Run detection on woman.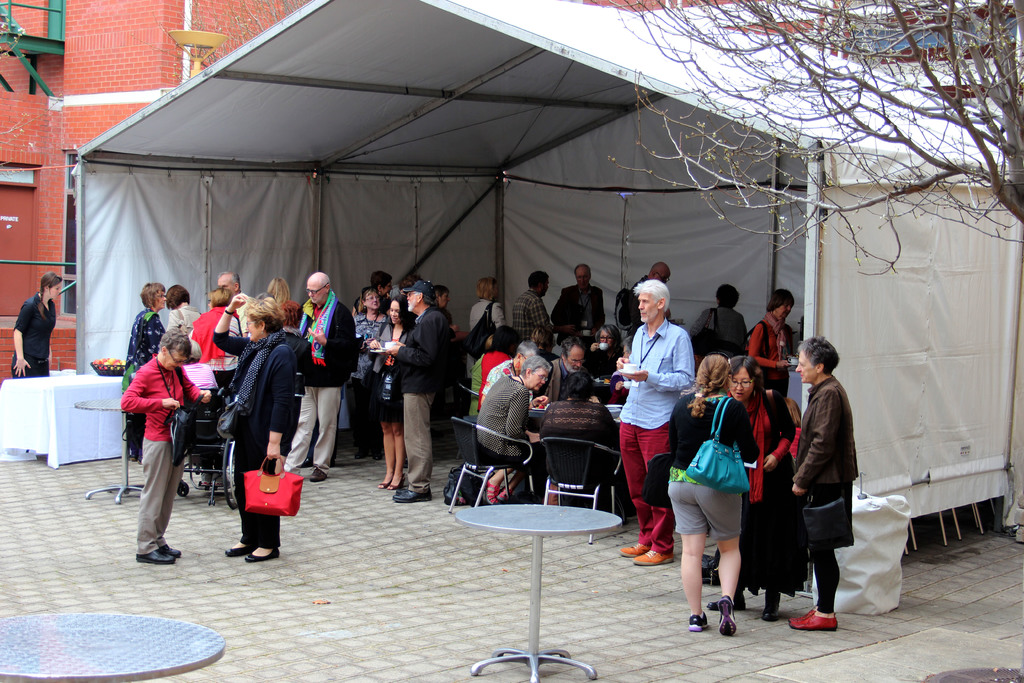
Result: l=6, t=272, r=58, b=377.
